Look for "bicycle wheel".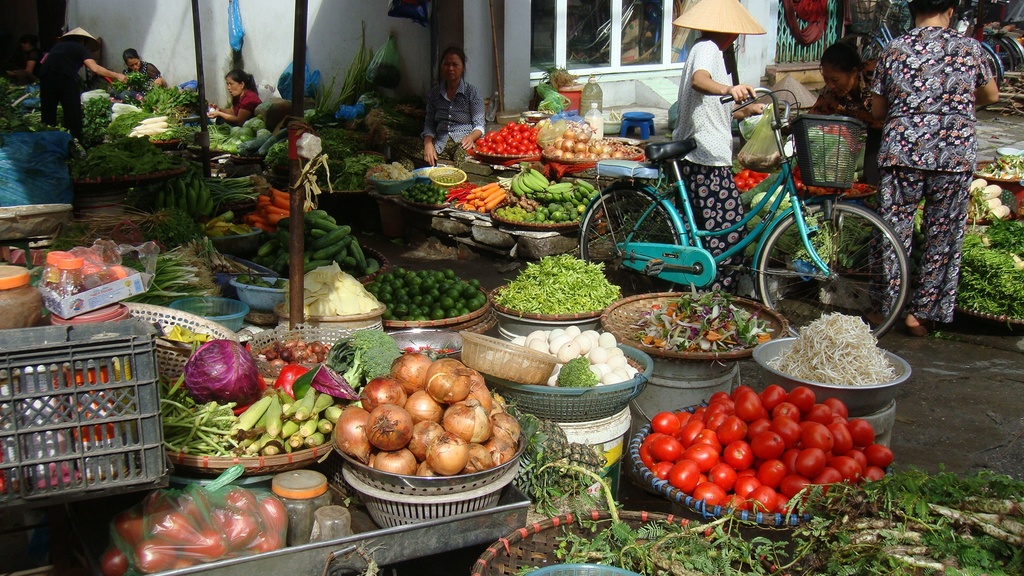
Found: Rect(756, 202, 909, 338).
